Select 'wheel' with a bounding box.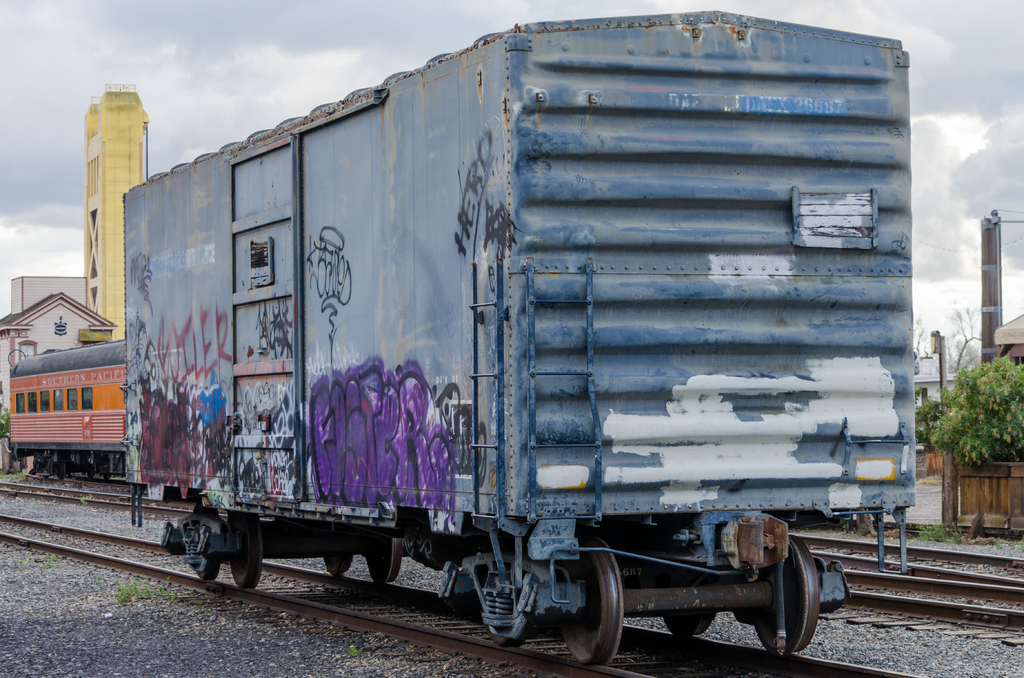
box(85, 472, 94, 482).
